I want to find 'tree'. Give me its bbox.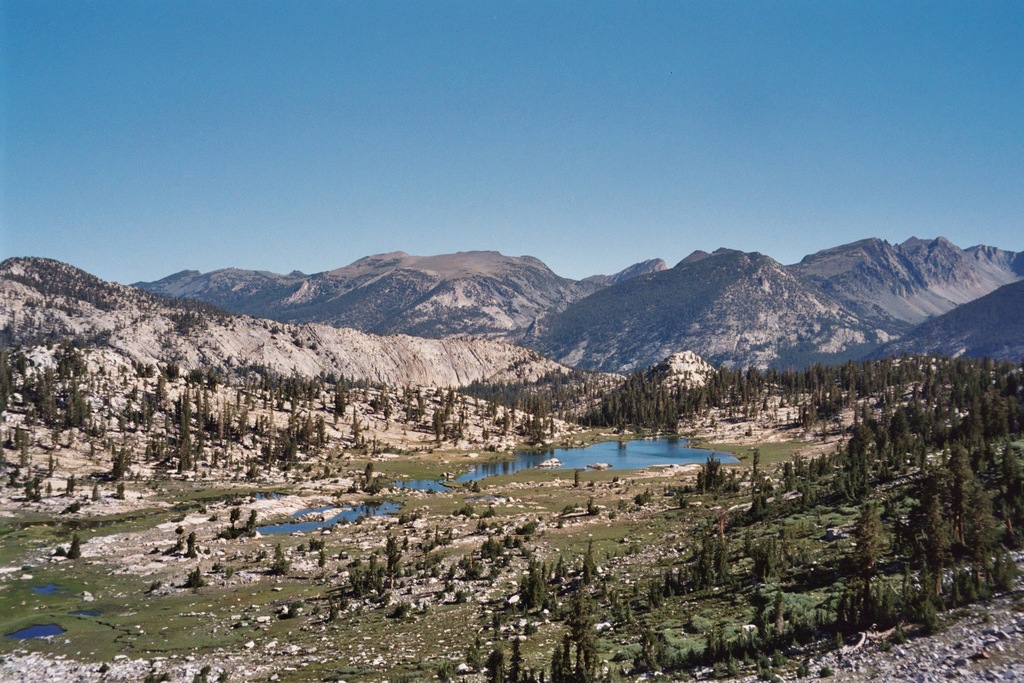
box(505, 536, 513, 547).
